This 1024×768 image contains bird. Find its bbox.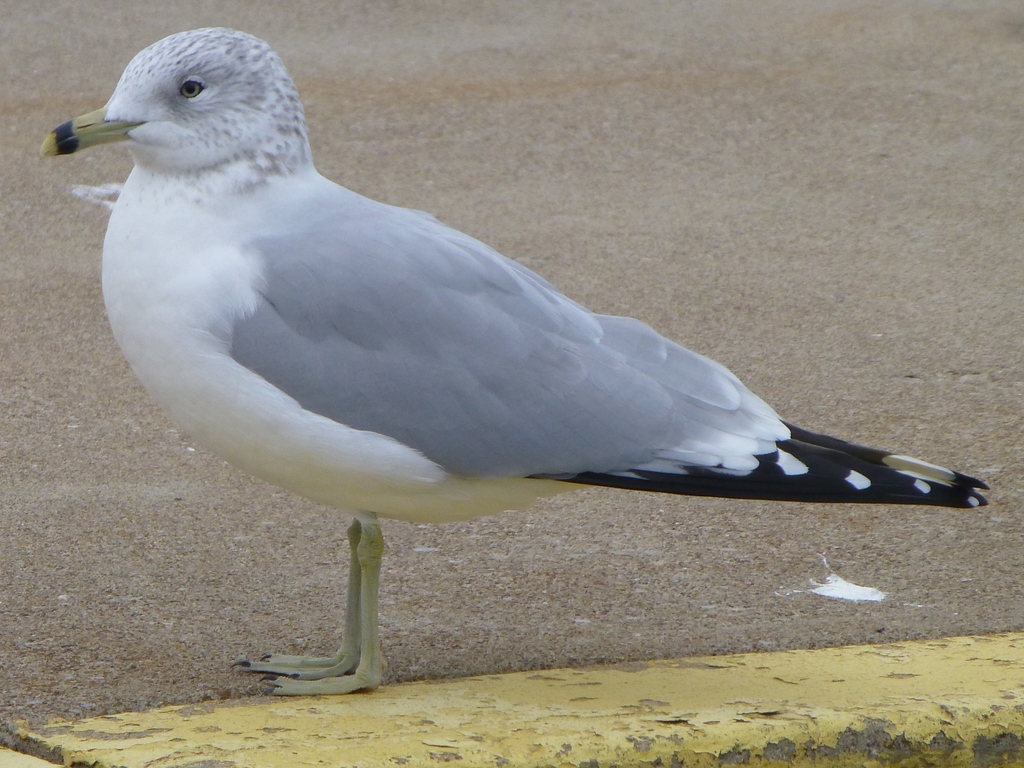
[38, 26, 990, 696].
